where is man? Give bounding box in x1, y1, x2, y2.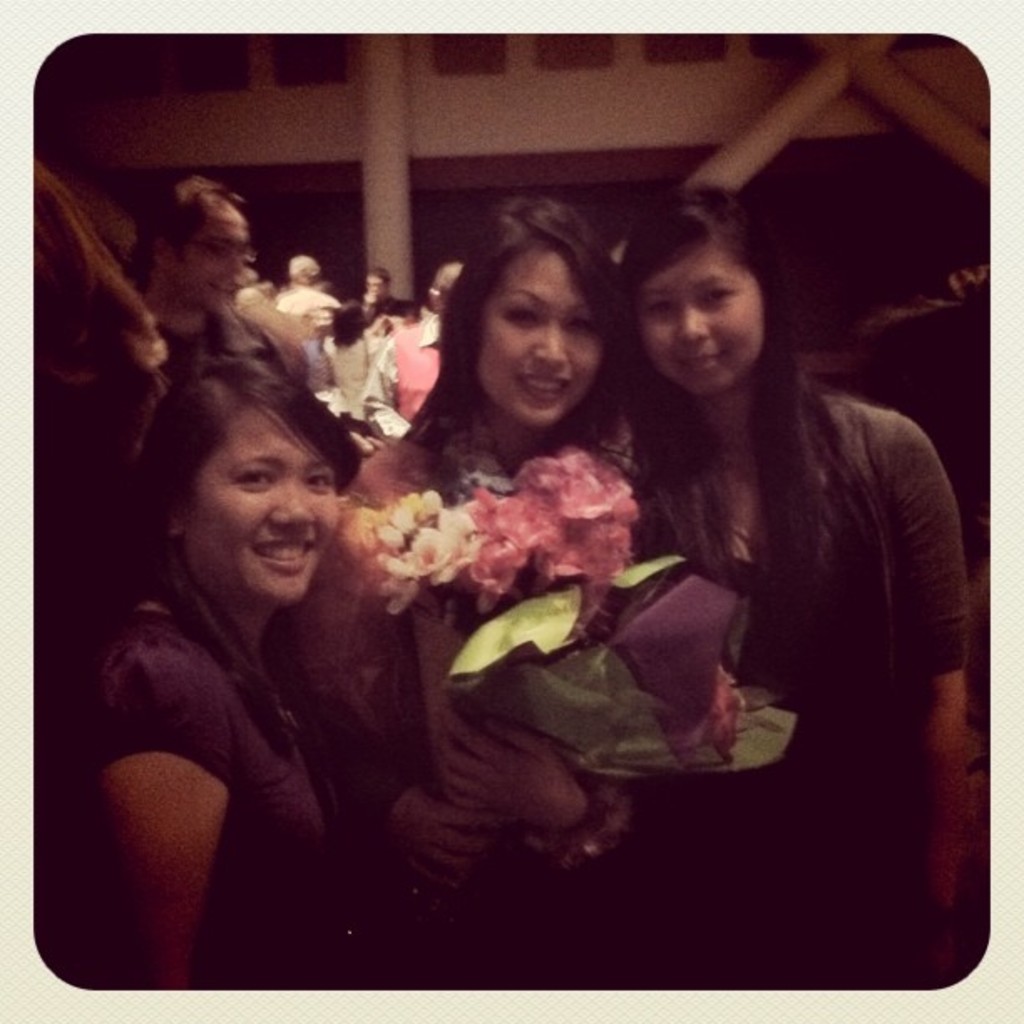
276, 249, 341, 358.
